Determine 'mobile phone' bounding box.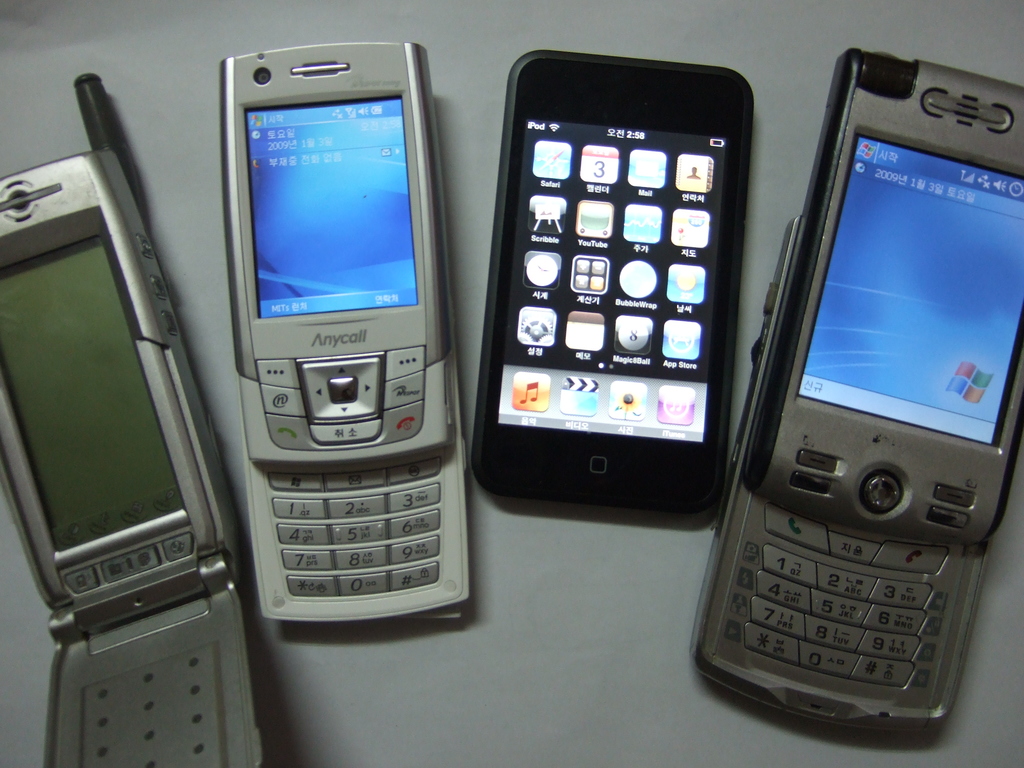
Determined: 689, 46, 1023, 734.
